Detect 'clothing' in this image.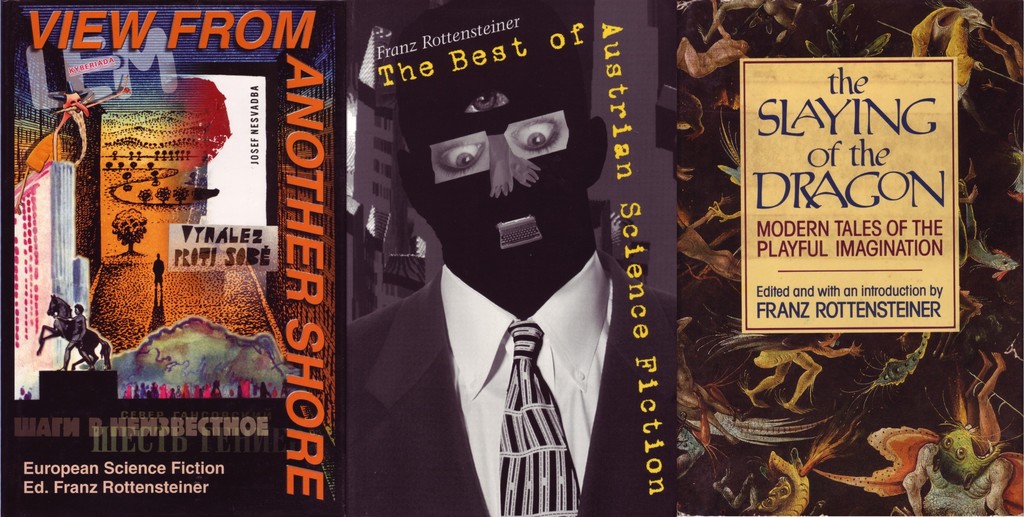
Detection: [x1=61, y1=313, x2=92, y2=365].
